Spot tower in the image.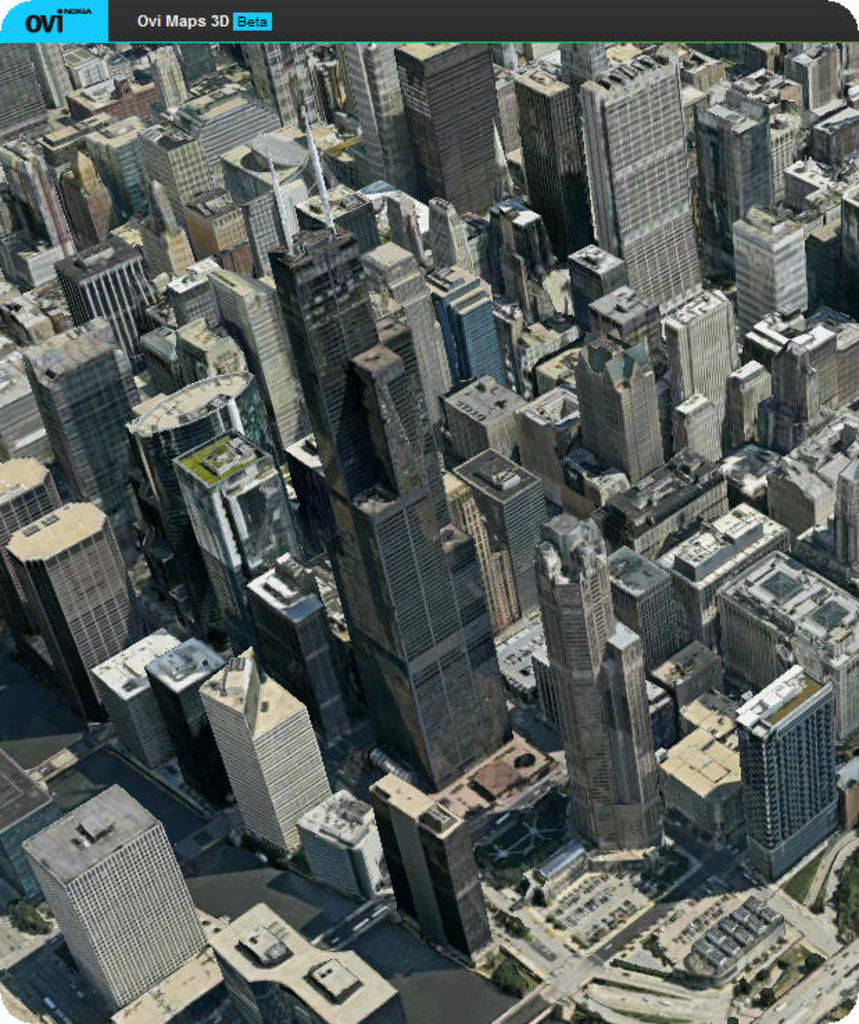
tower found at [18,752,230,993].
